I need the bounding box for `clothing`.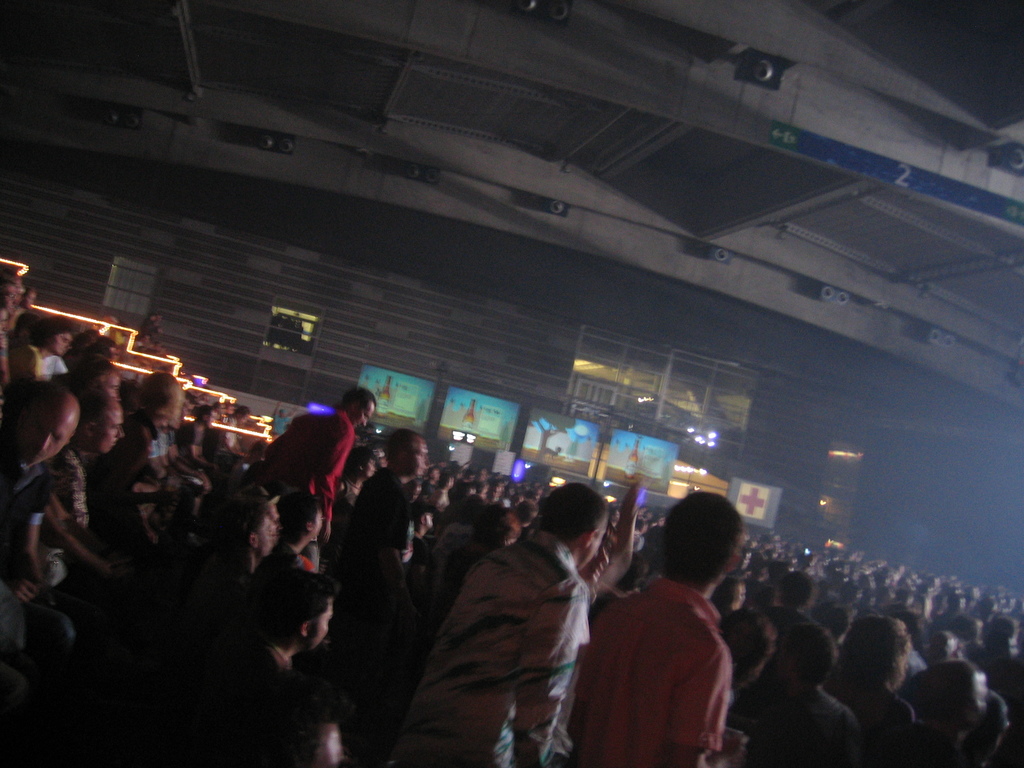
Here it is: Rect(200, 453, 232, 490).
